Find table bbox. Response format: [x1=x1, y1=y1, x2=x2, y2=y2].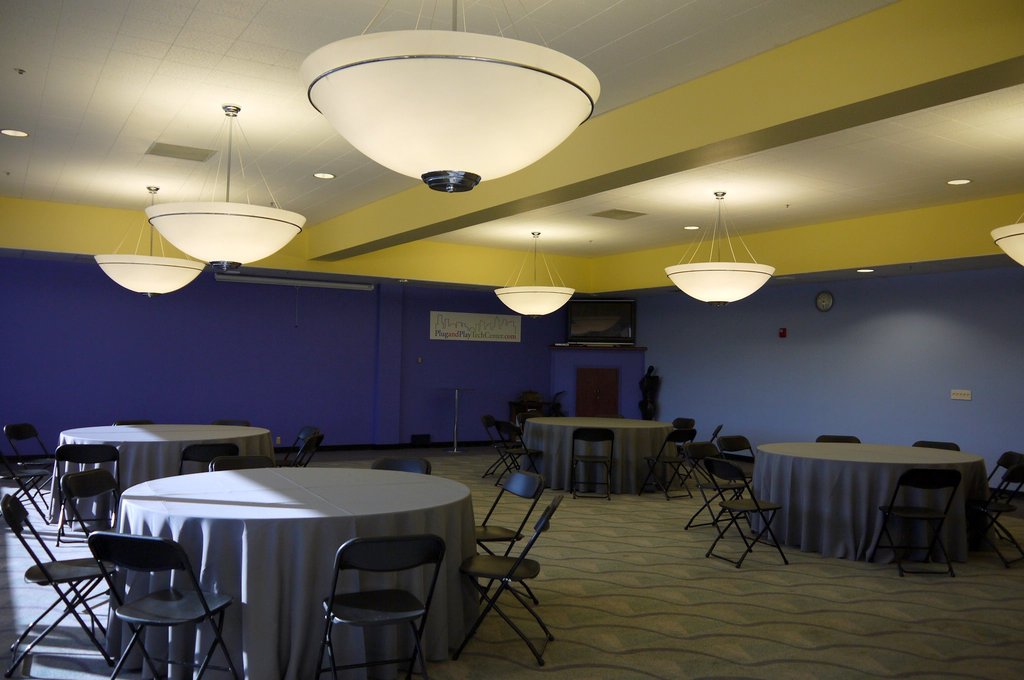
[x1=745, y1=440, x2=992, y2=565].
